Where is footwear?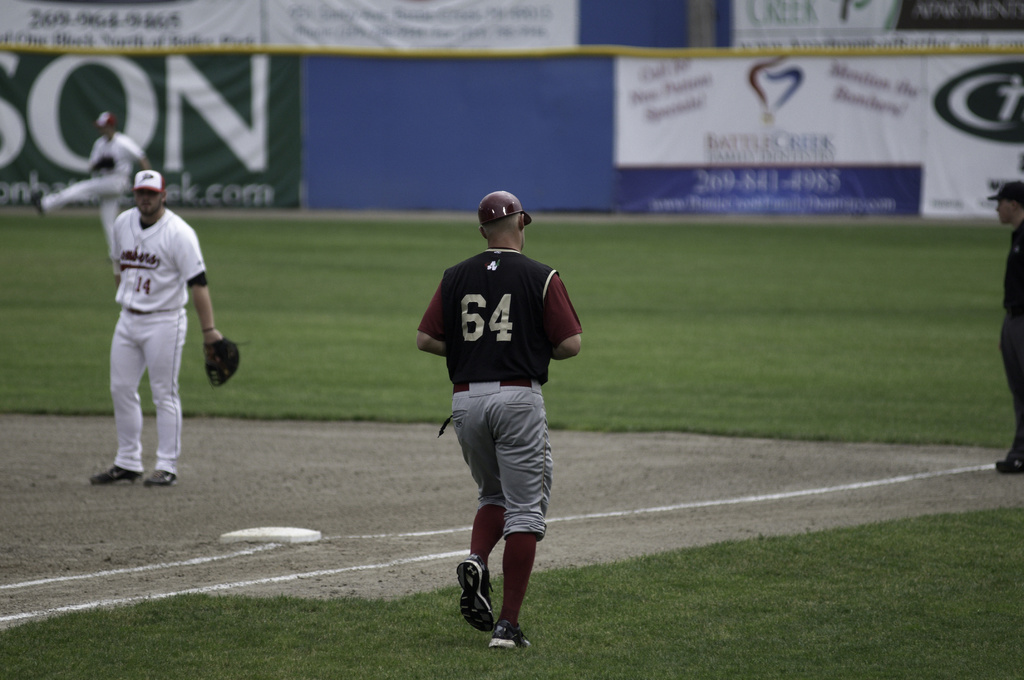
[142, 470, 181, 491].
